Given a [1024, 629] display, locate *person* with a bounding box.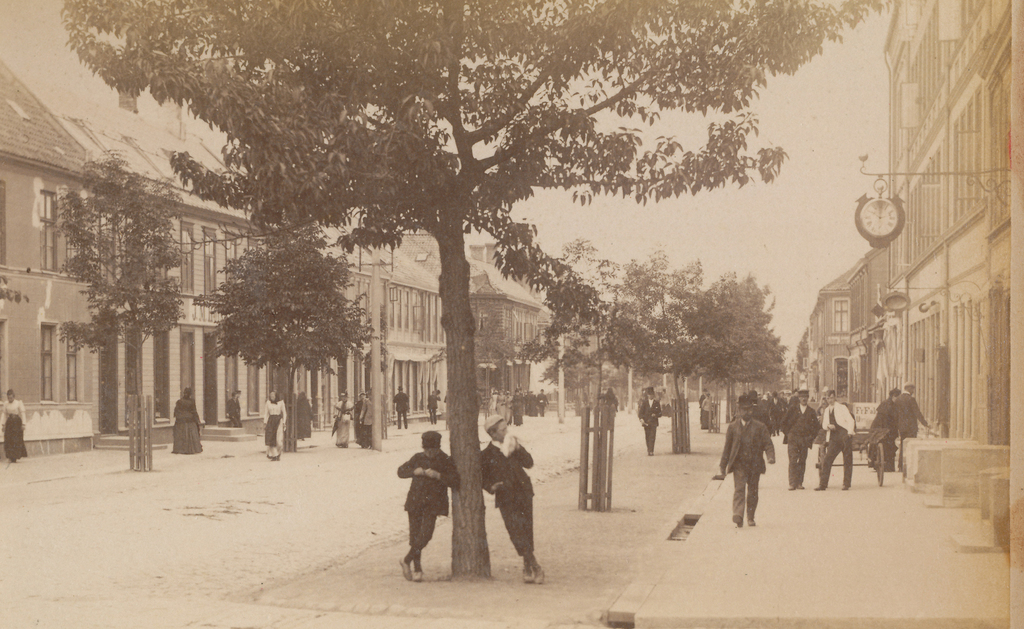
Located: detection(349, 391, 376, 448).
